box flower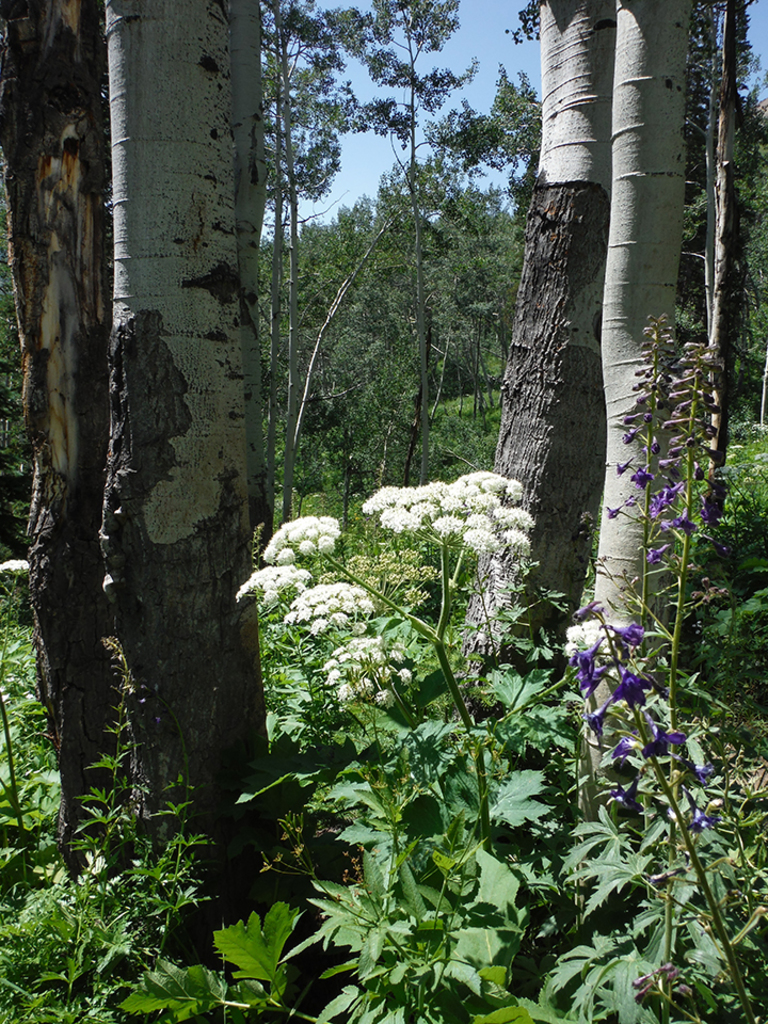
(683, 807, 710, 830)
